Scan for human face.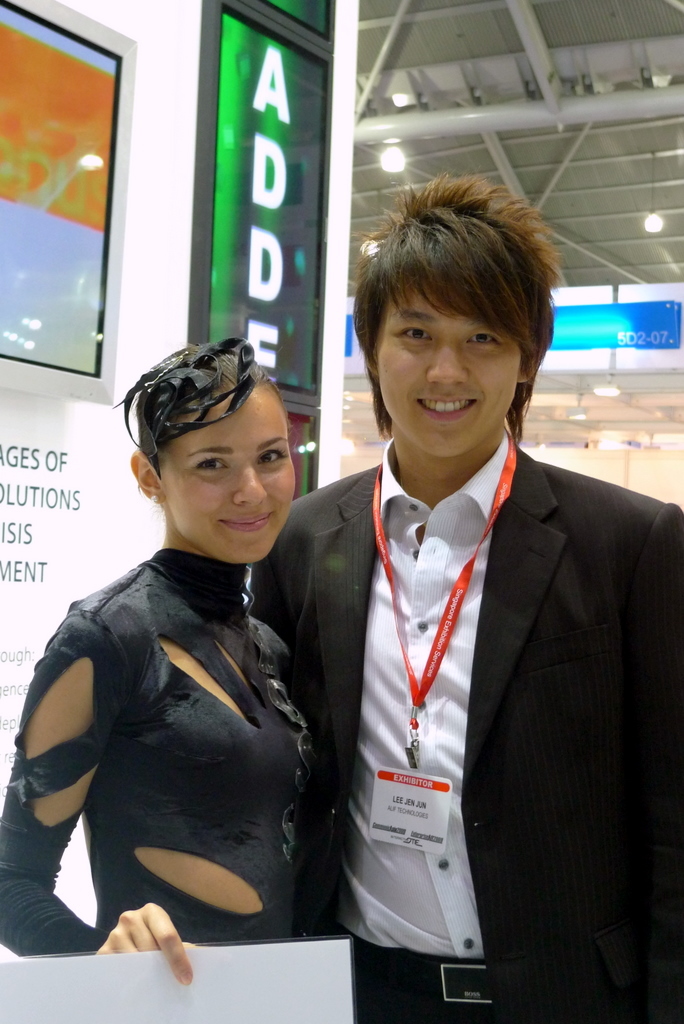
Scan result: 159:379:294:563.
